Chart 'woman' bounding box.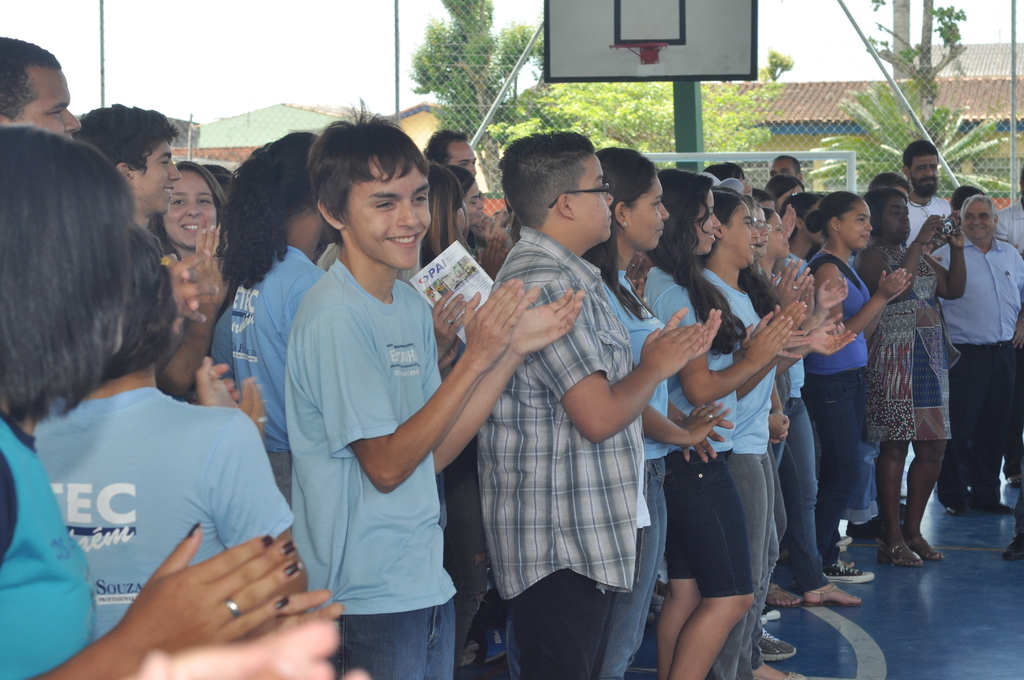
Charted: [left=420, top=161, right=465, bottom=249].
